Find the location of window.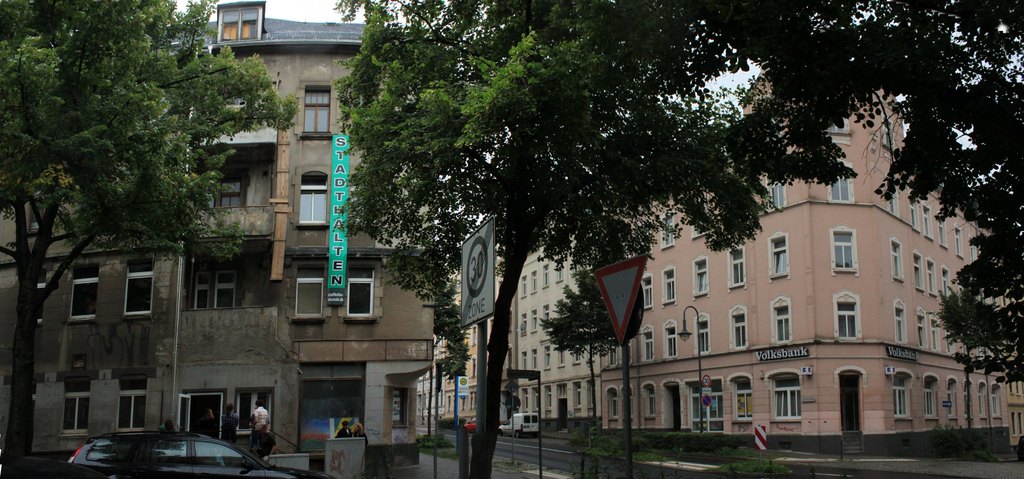
Location: [532,271,538,296].
